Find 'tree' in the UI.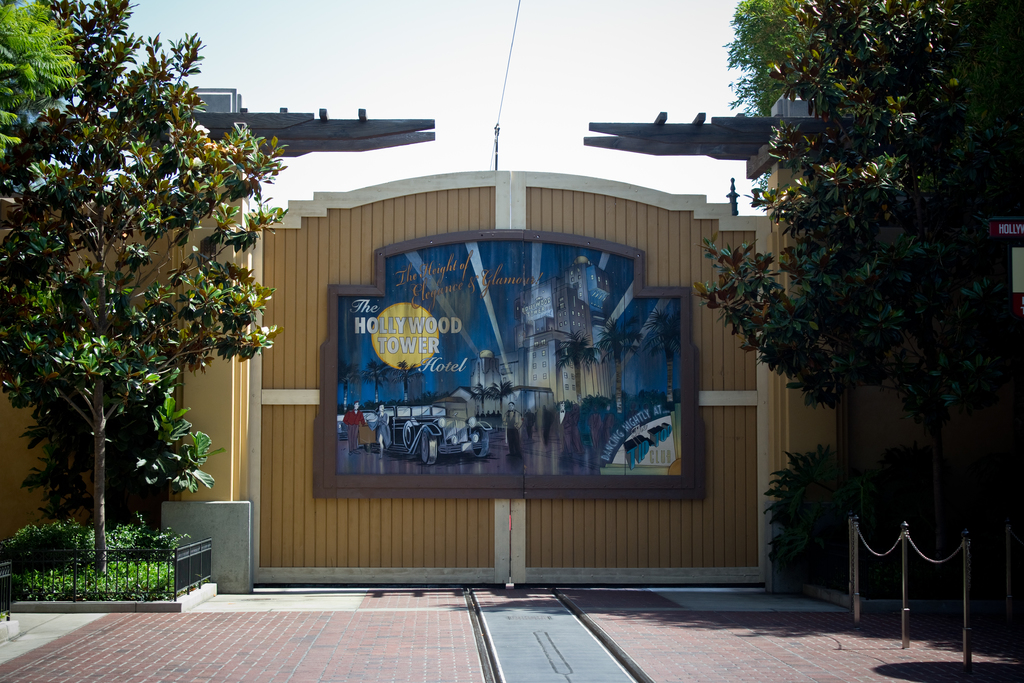
UI element at (x1=693, y1=0, x2=1023, y2=591).
